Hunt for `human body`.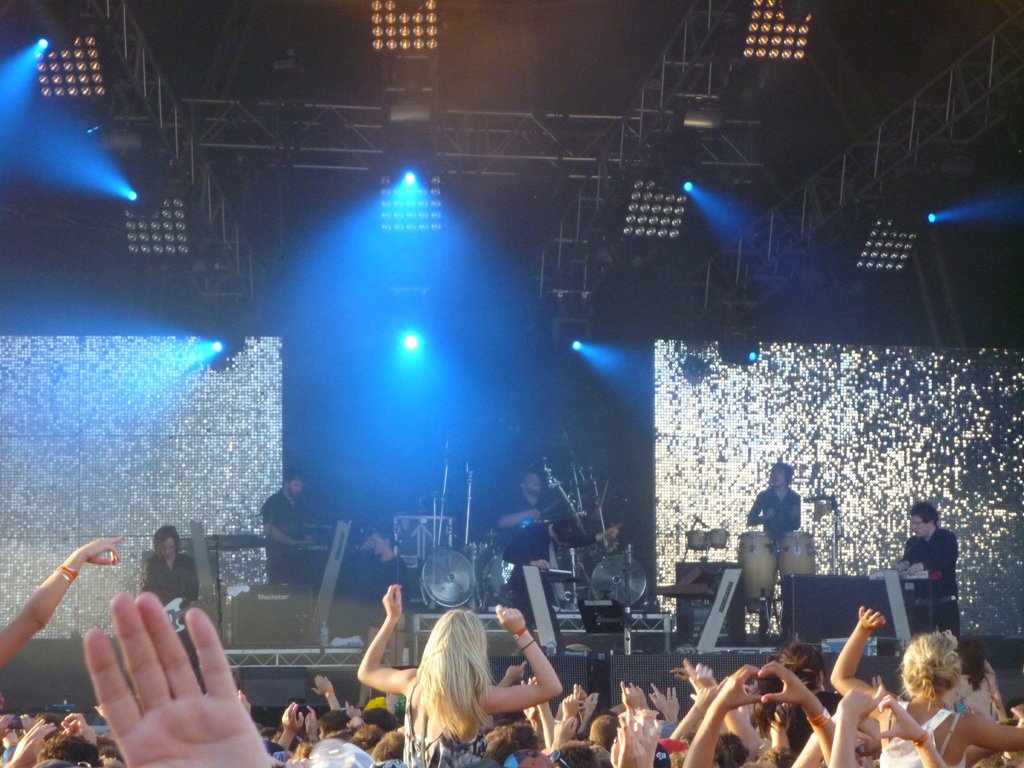
Hunted down at [x1=495, y1=467, x2=548, y2=532].
